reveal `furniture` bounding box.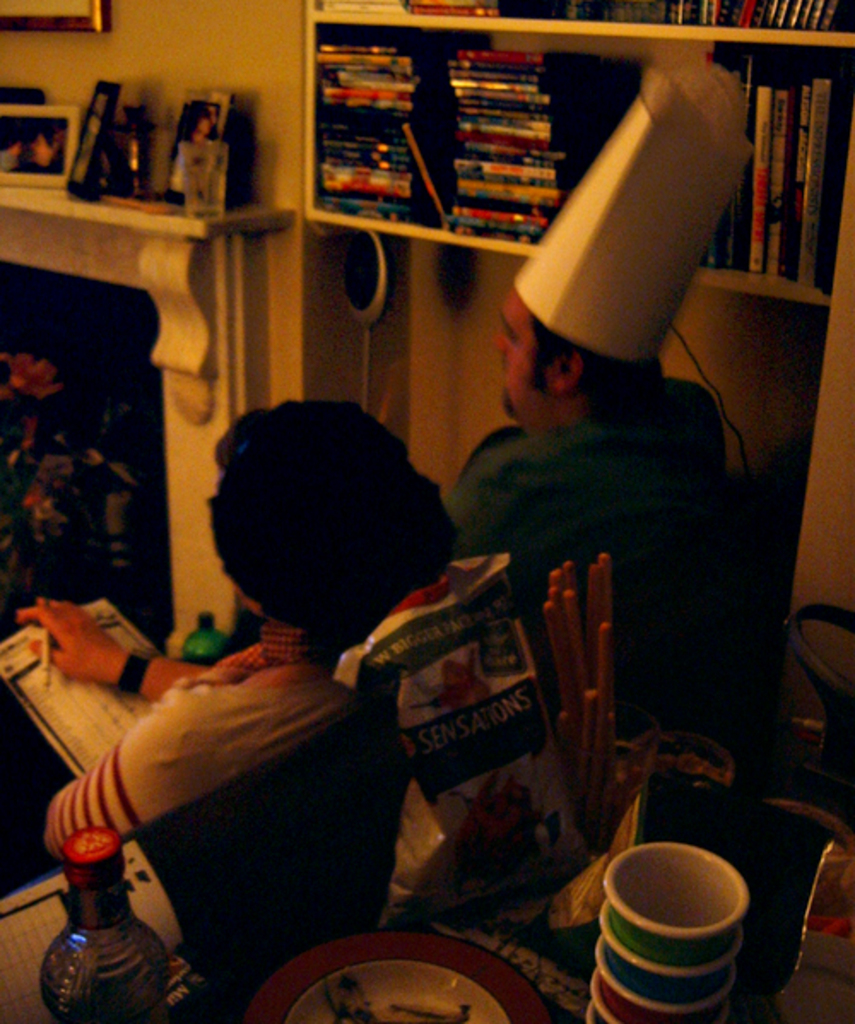
Revealed: 298 0 853 308.
